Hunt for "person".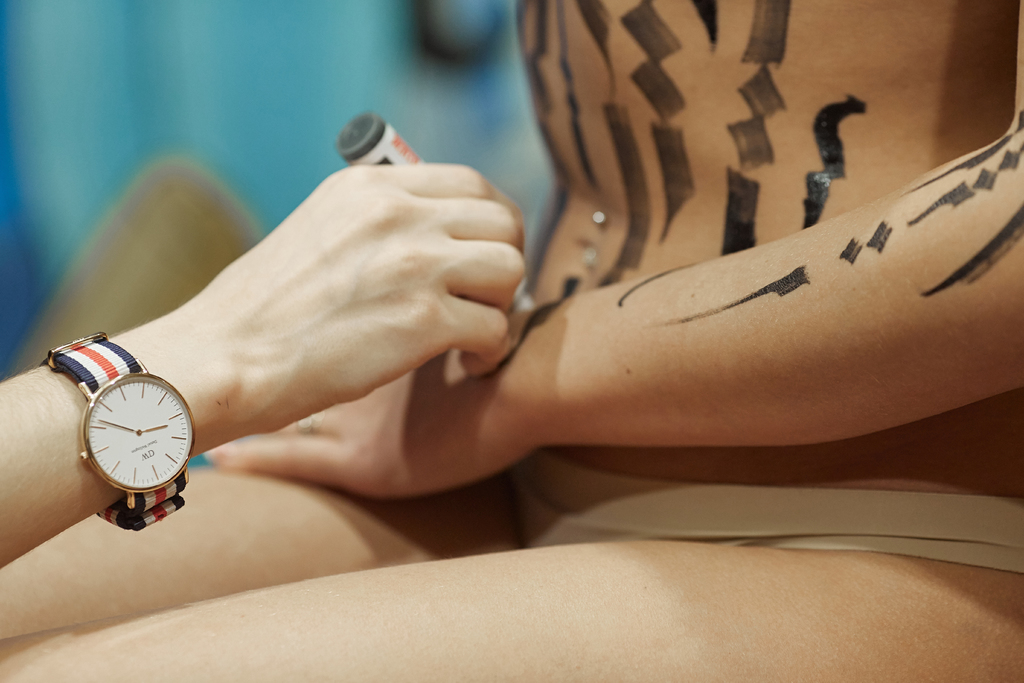
Hunted down at 0/0/1023/682.
